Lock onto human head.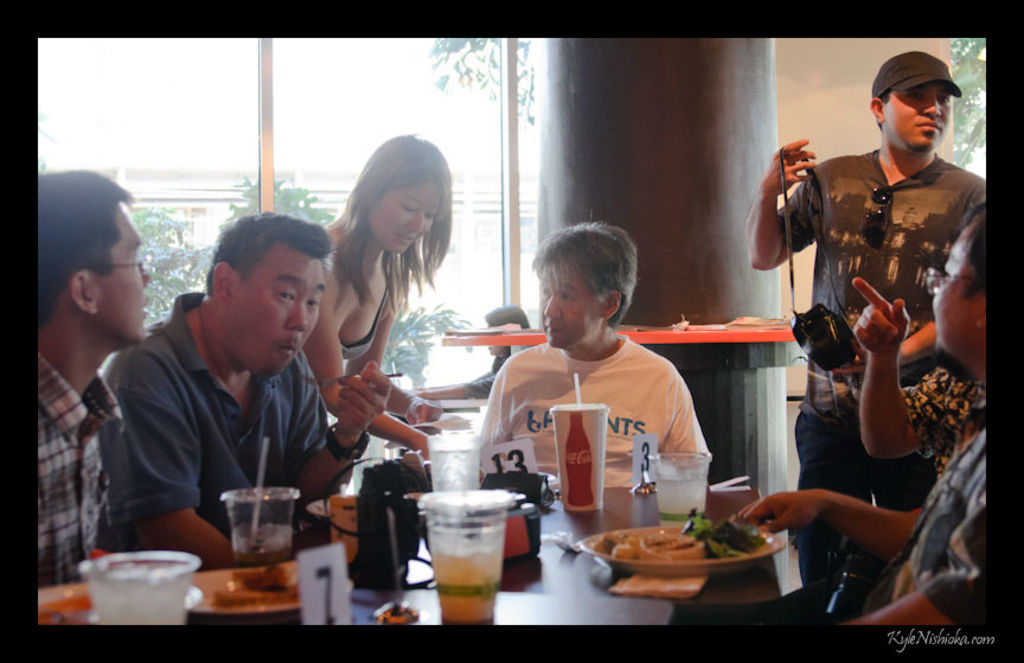
Locked: rect(36, 171, 153, 350).
